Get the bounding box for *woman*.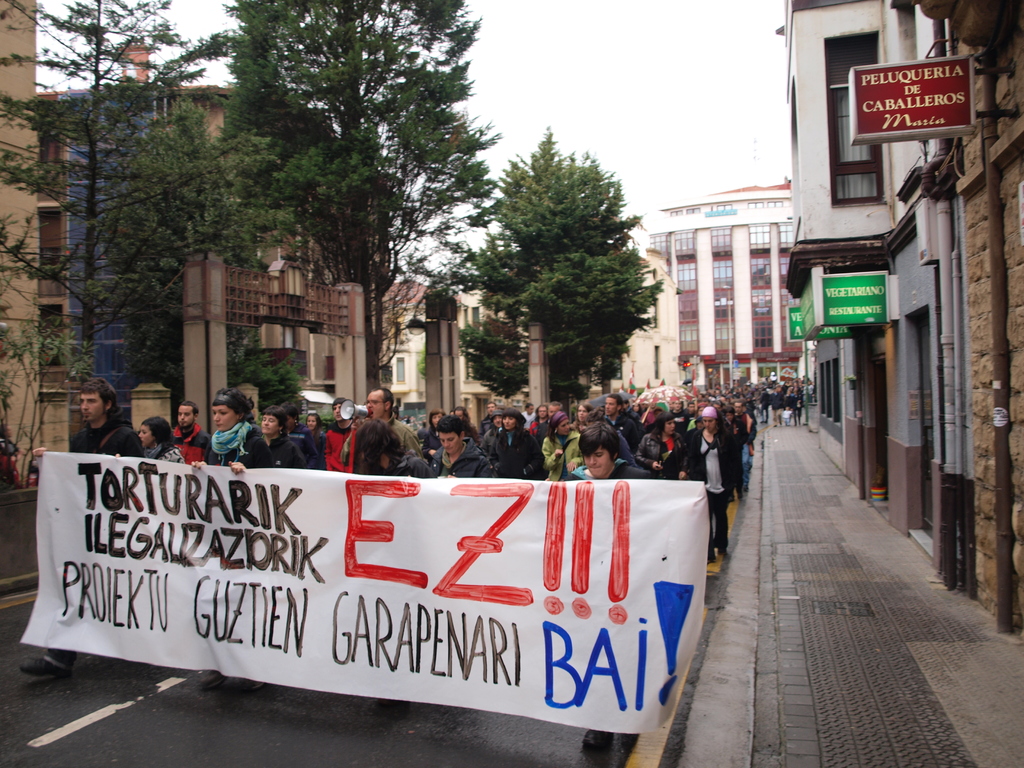
locate(492, 406, 546, 480).
